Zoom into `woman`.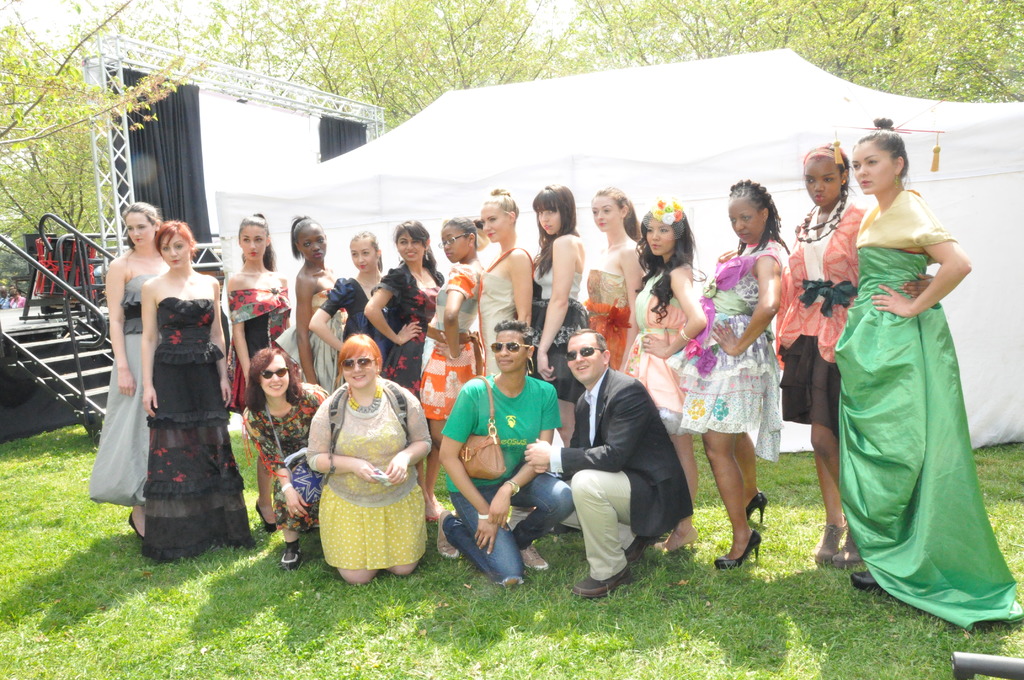
Zoom target: detection(226, 210, 294, 534).
